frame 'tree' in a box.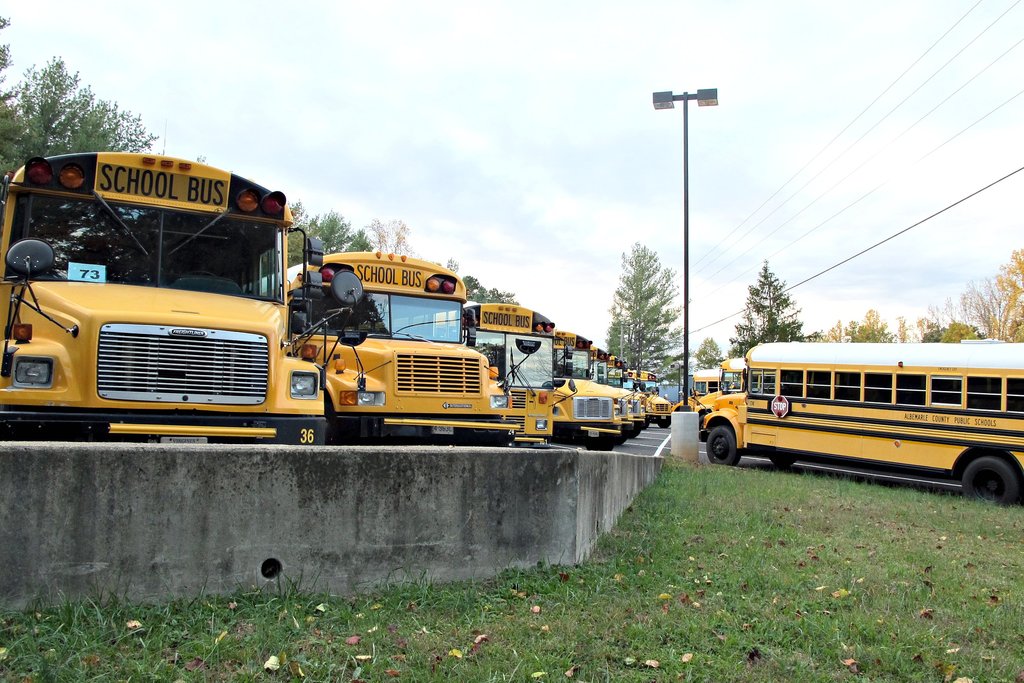
x1=919, y1=321, x2=989, y2=350.
